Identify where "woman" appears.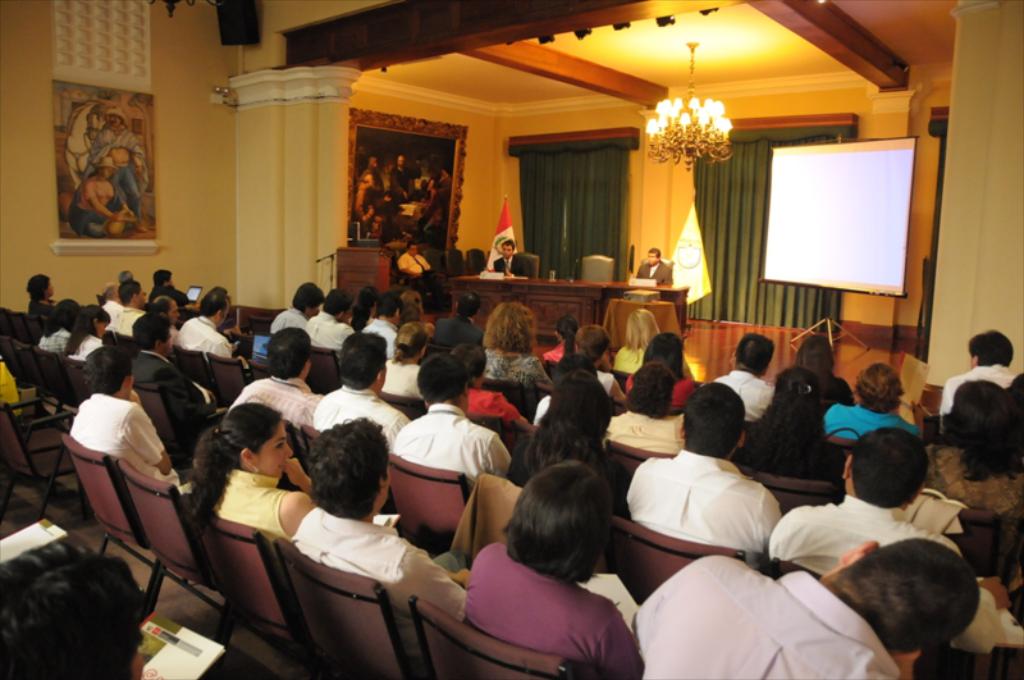
Appears at x1=449, y1=434, x2=655, y2=675.
